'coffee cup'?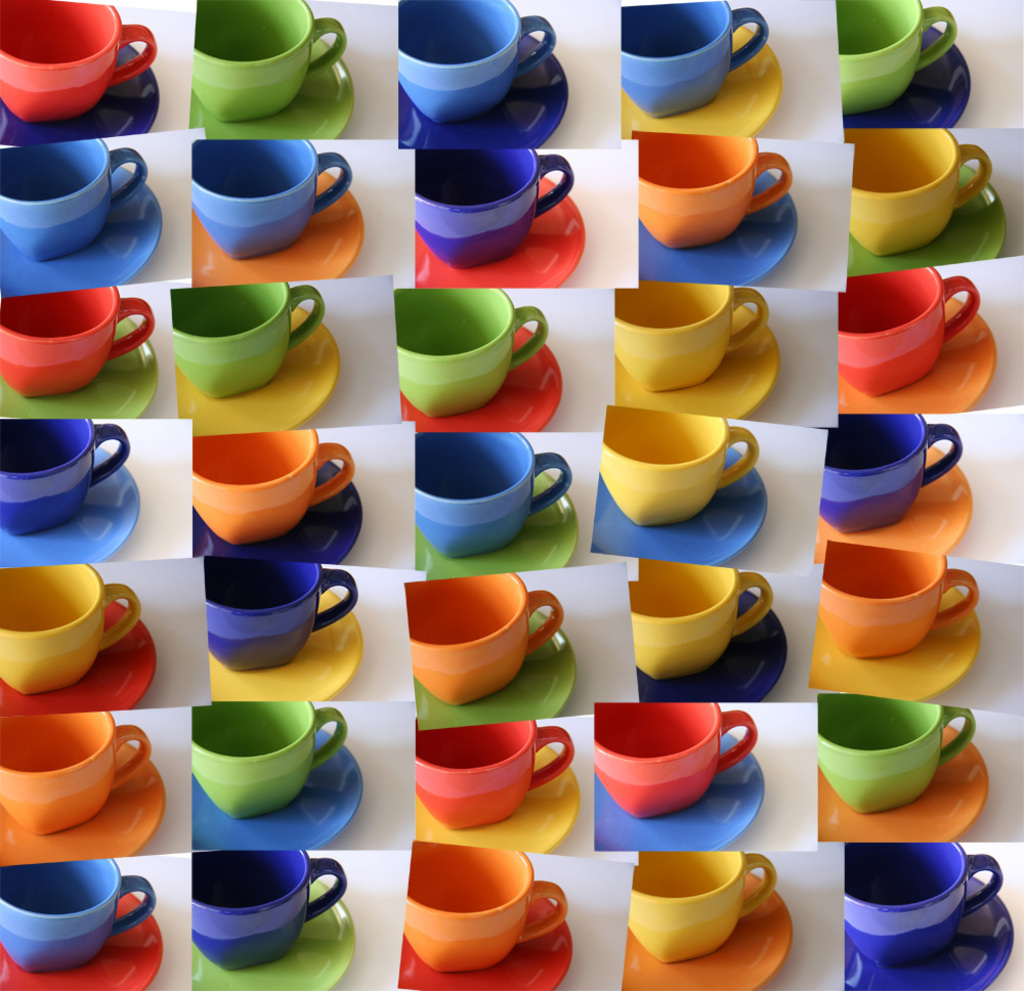
pyautogui.locateOnScreen(407, 839, 566, 971)
